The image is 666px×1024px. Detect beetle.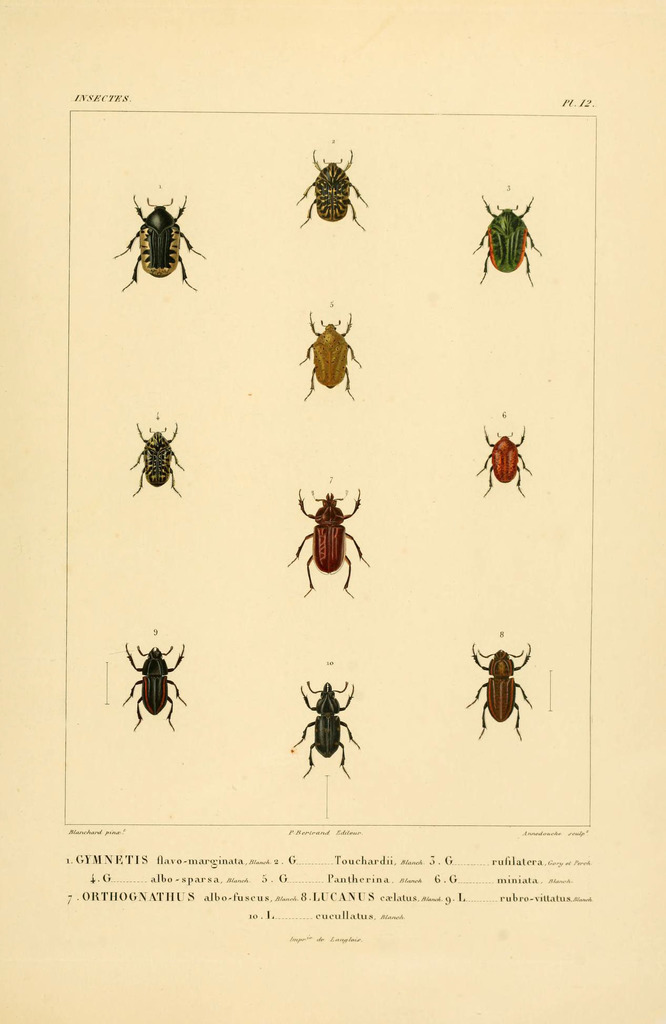
Detection: box(476, 430, 532, 502).
